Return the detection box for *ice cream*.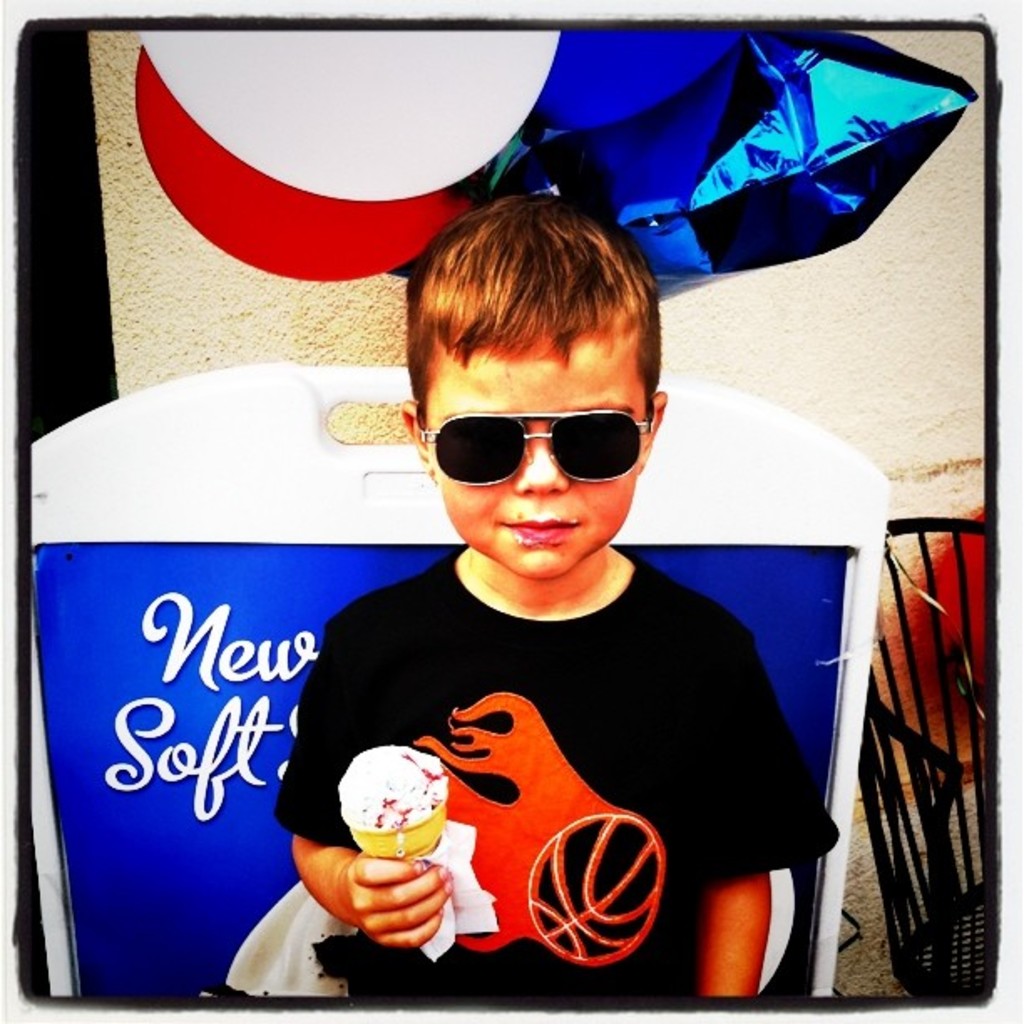
340:750:448:833.
